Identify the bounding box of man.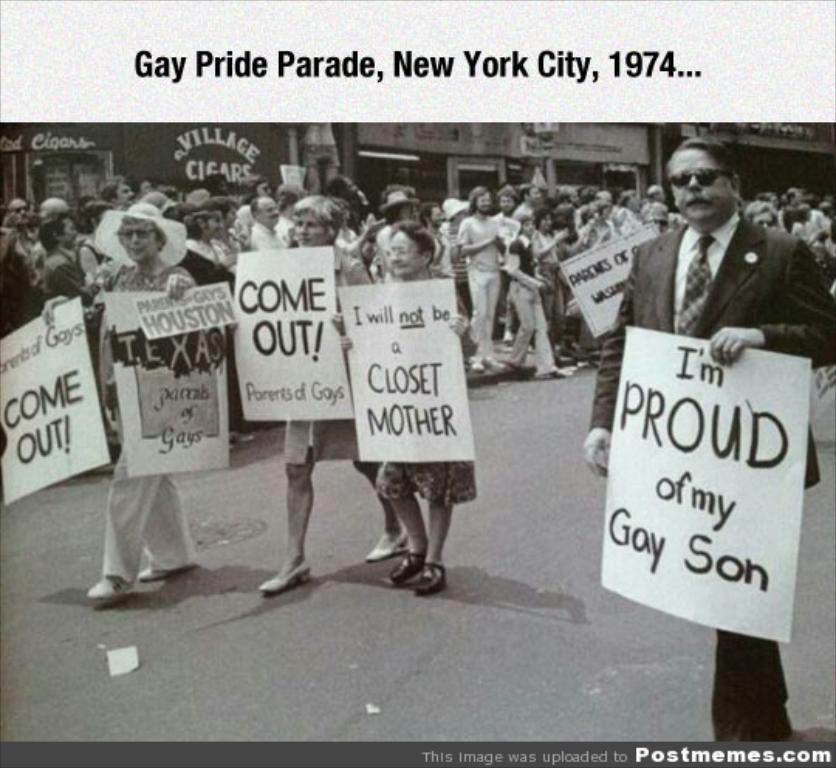
[x1=489, y1=183, x2=519, y2=221].
